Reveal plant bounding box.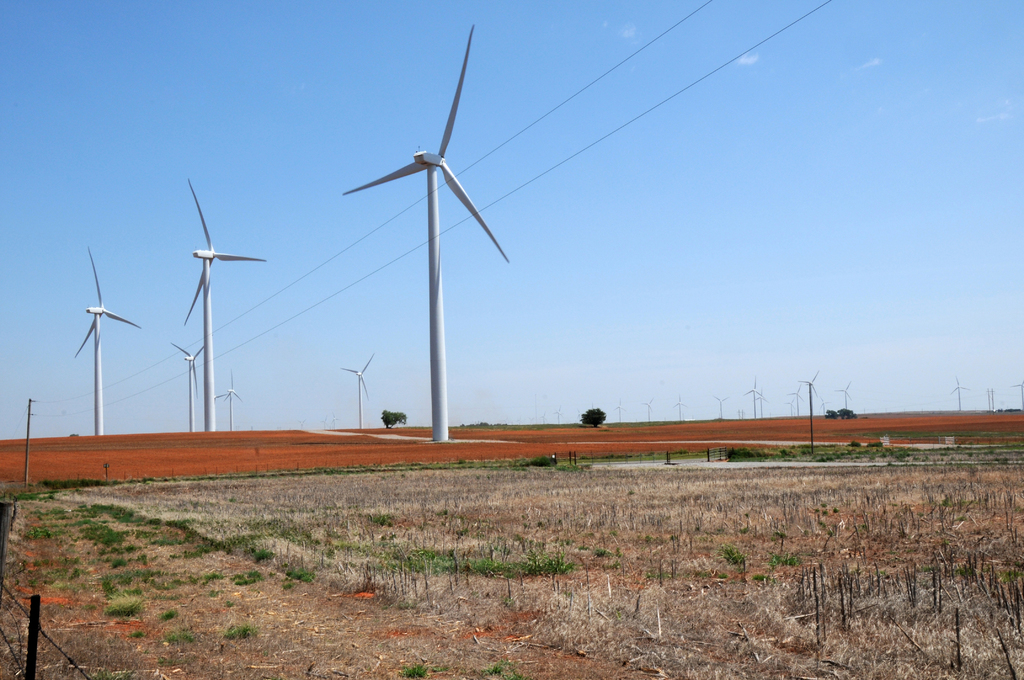
Revealed: left=291, top=566, right=317, bottom=581.
